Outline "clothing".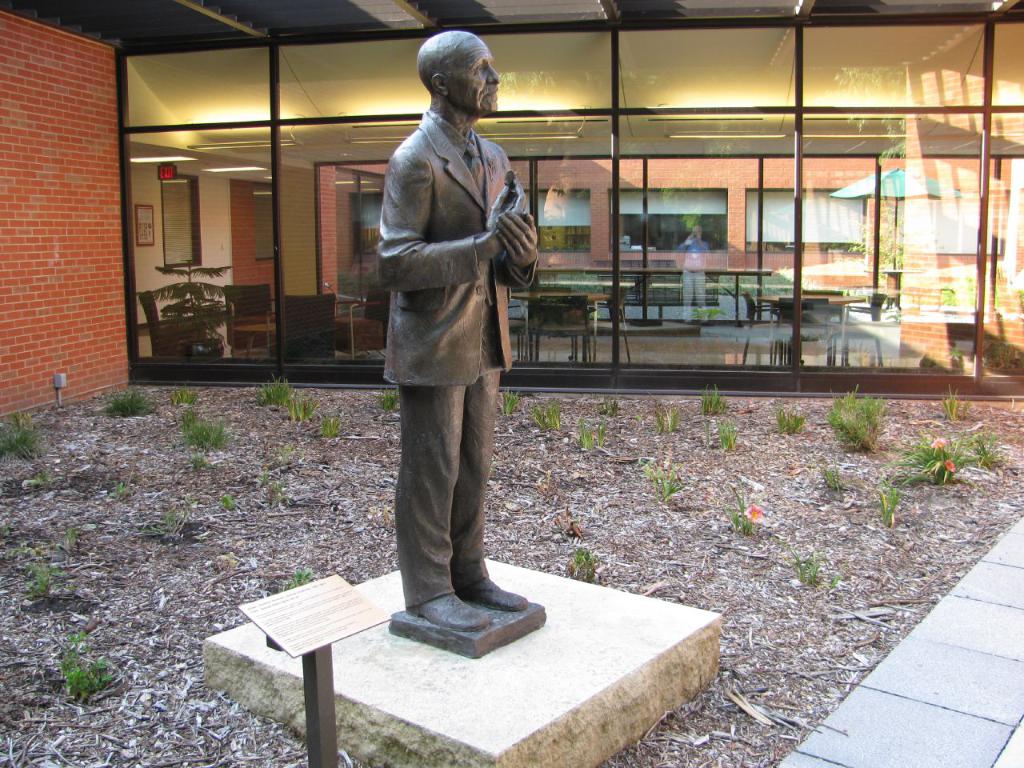
Outline: <bbox>376, 110, 538, 610</bbox>.
